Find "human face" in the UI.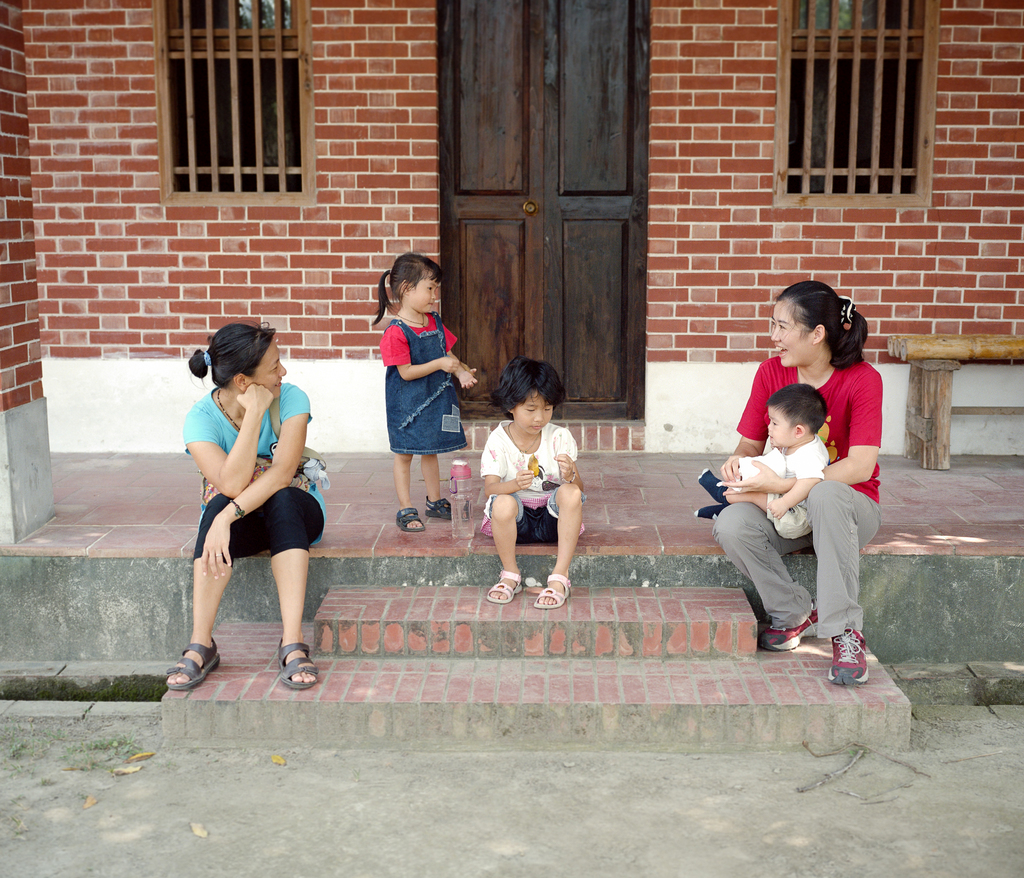
UI element at x1=412 y1=273 x2=436 y2=308.
